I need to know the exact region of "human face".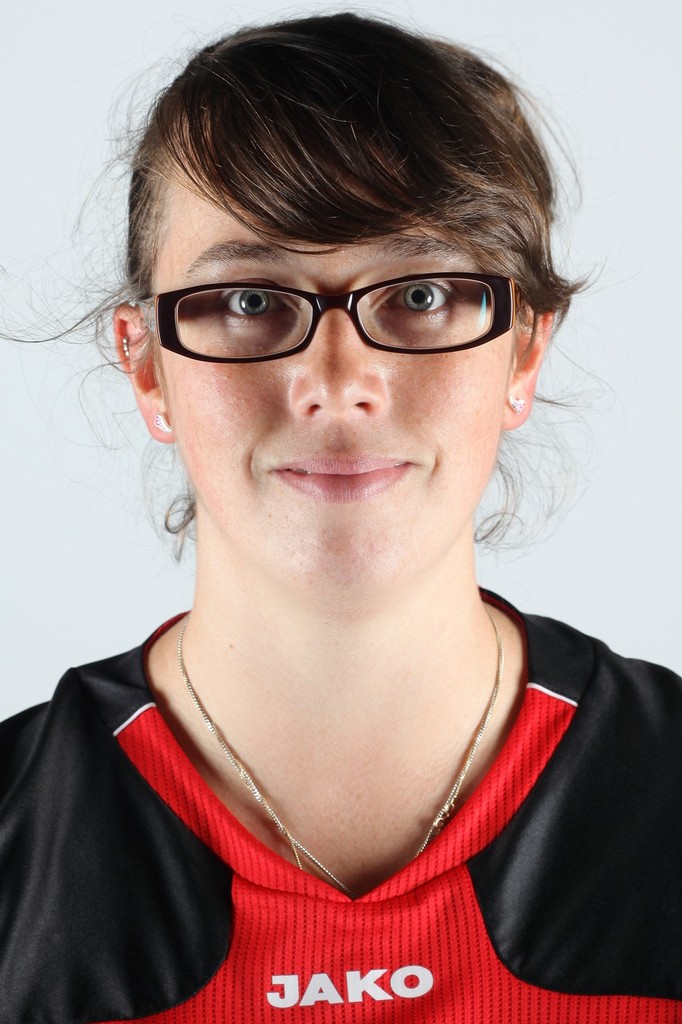
Region: [150, 170, 504, 607].
